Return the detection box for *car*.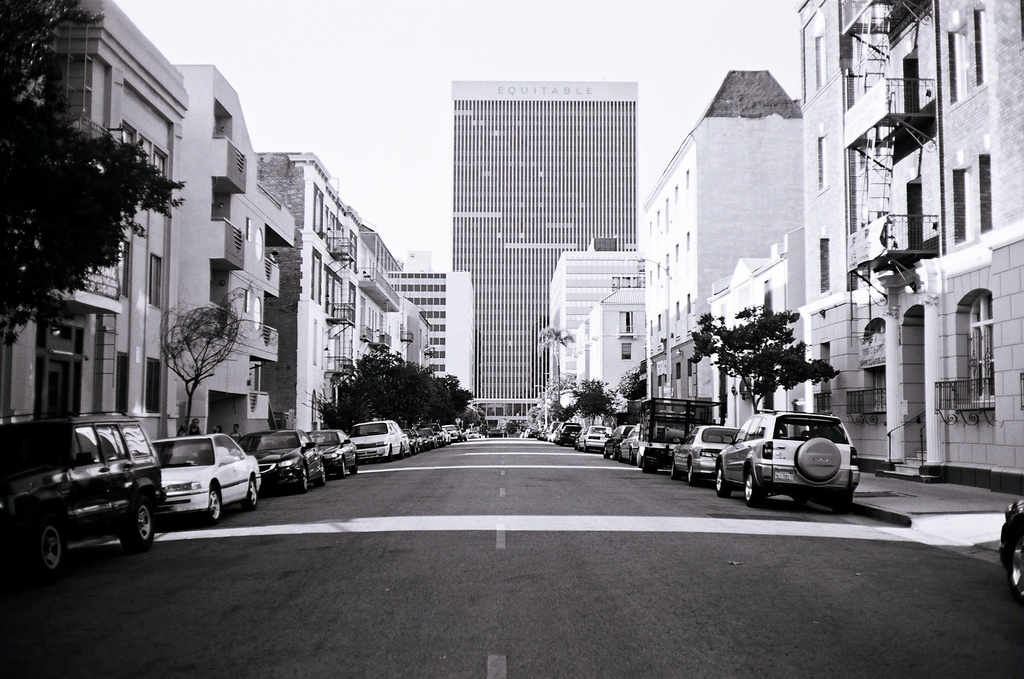
{"x1": 1000, "y1": 499, "x2": 1023, "y2": 601}.
